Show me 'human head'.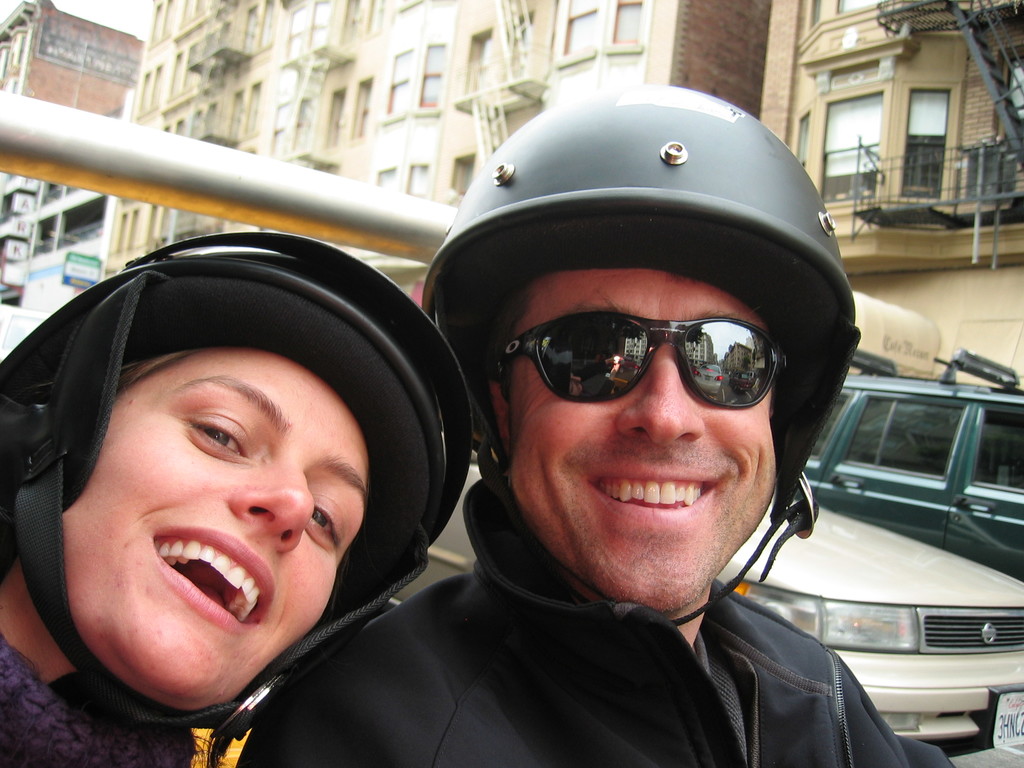
'human head' is here: {"x1": 422, "y1": 104, "x2": 867, "y2": 632}.
